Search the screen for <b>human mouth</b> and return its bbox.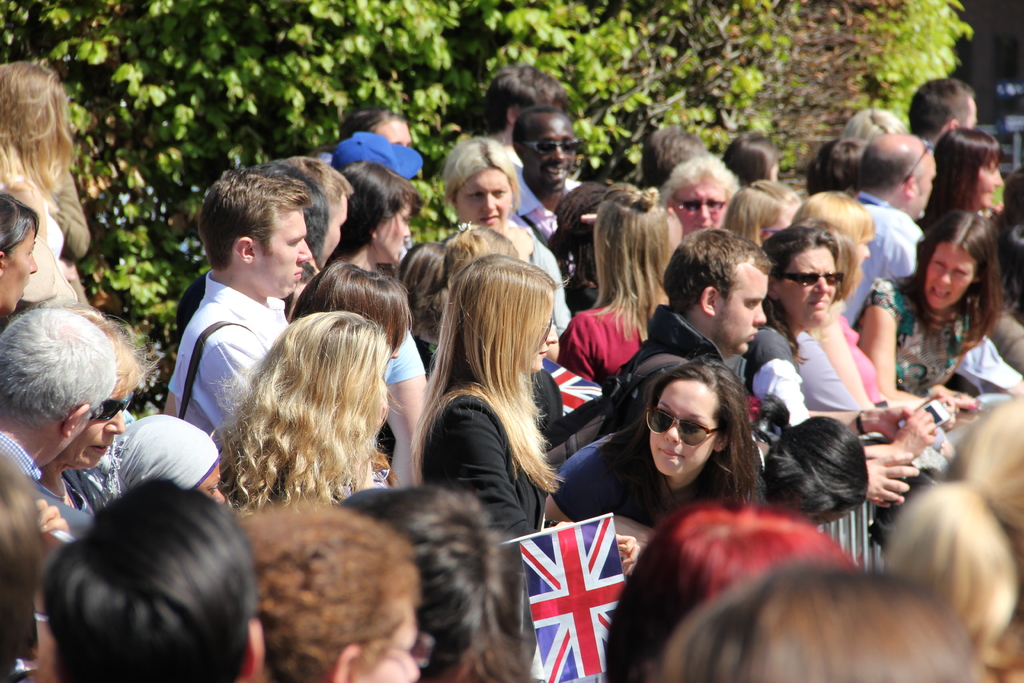
Found: {"left": 478, "top": 211, "right": 506, "bottom": 231}.
